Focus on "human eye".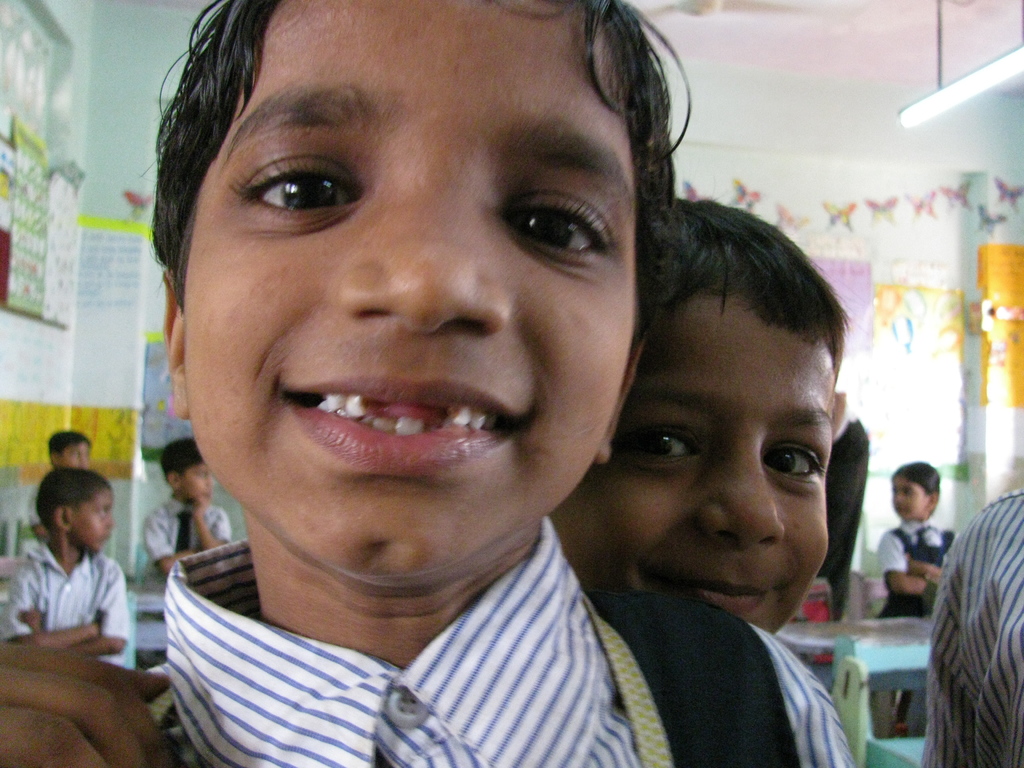
Focused at Rect(73, 450, 81, 458).
